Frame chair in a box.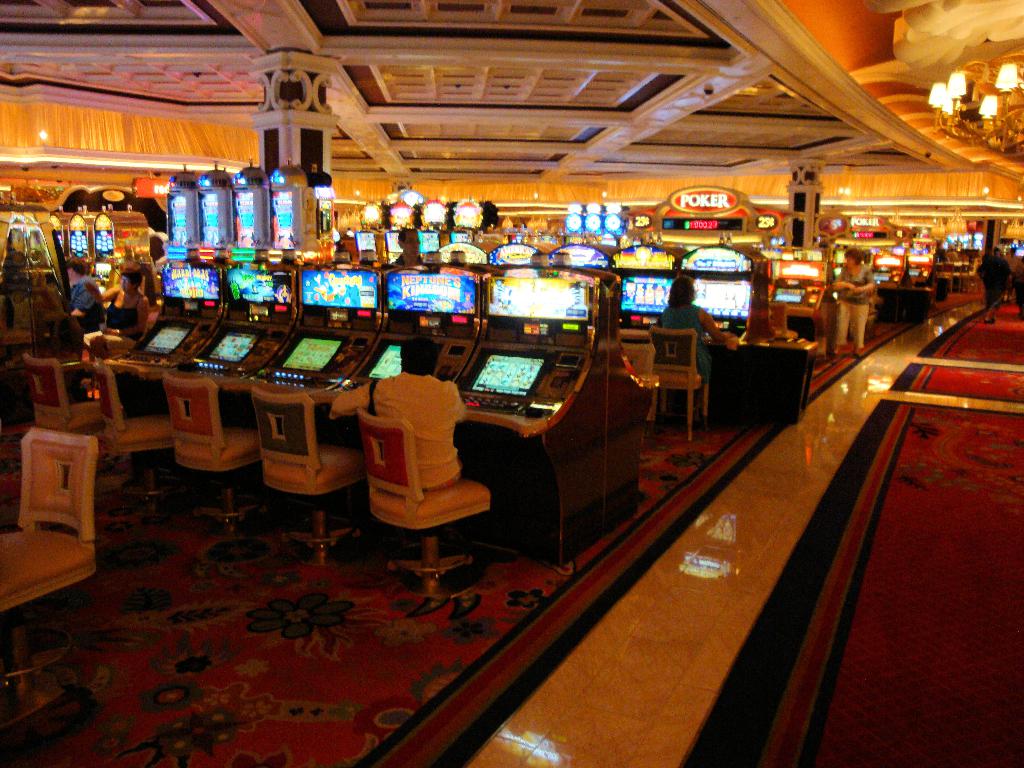
left=92, top=356, right=172, bottom=499.
